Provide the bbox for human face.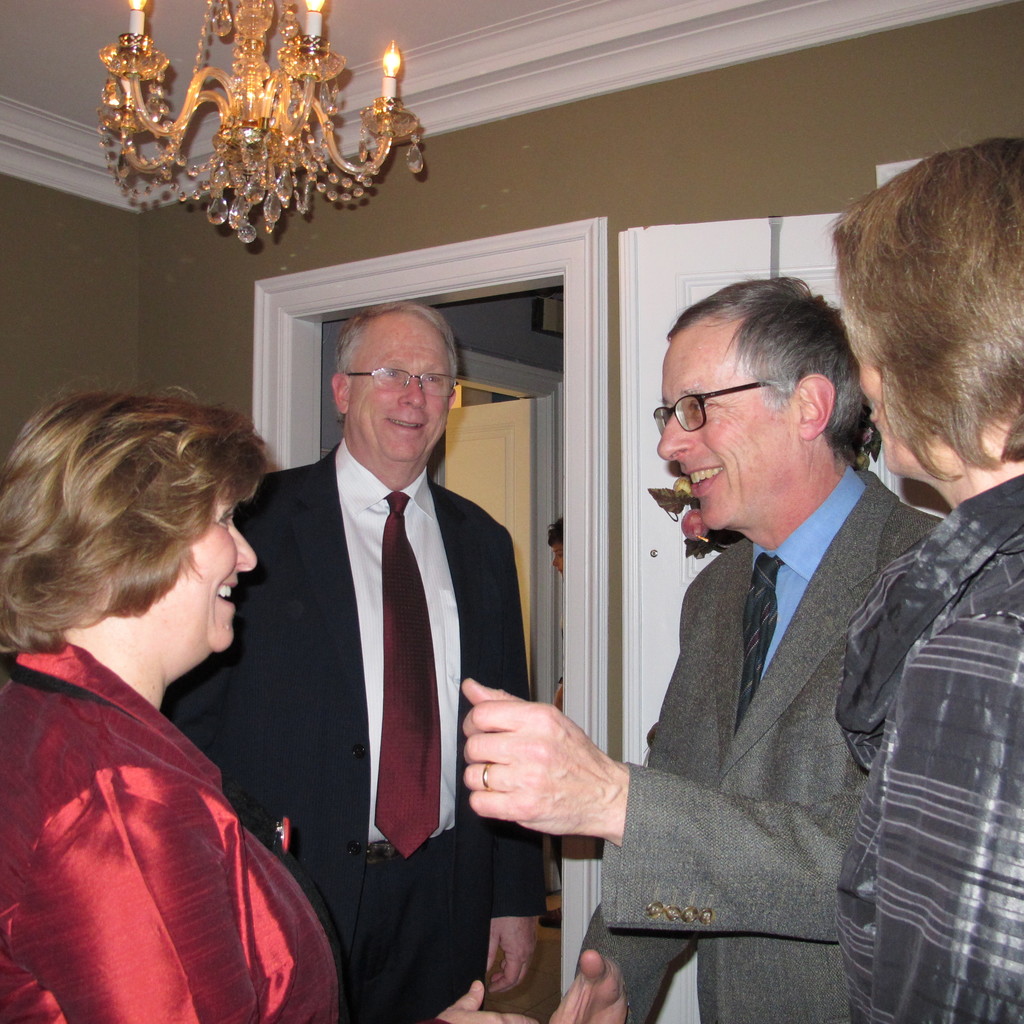
<bbox>349, 309, 454, 465</bbox>.
